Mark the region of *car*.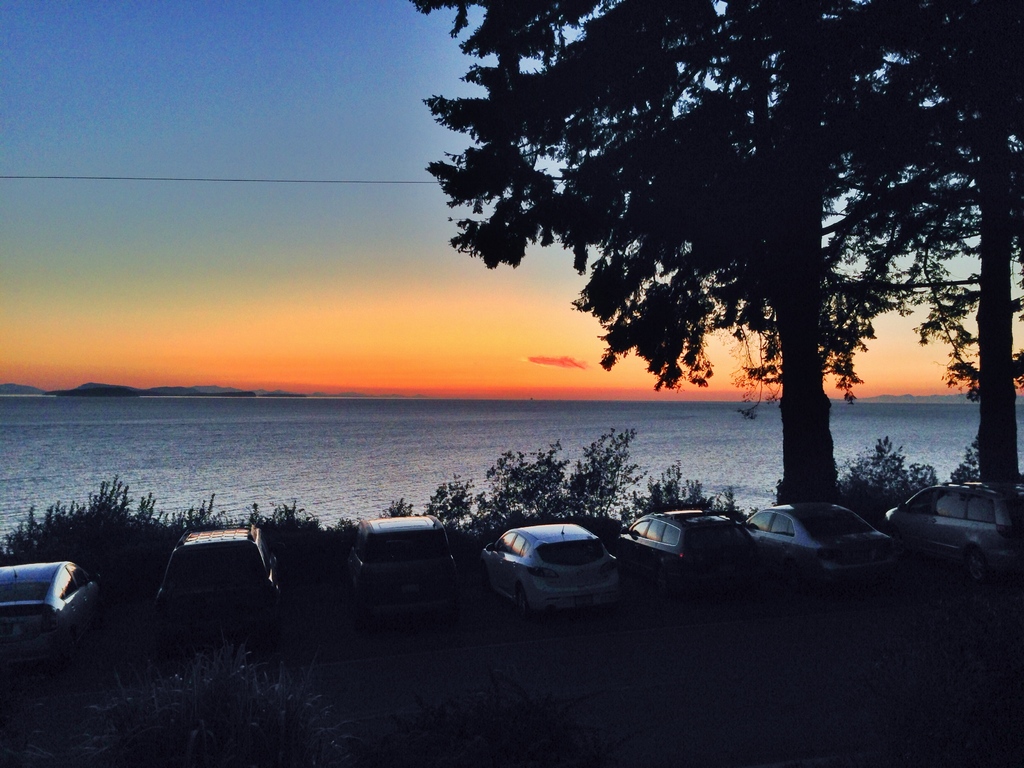
Region: 156 518 288 653.
